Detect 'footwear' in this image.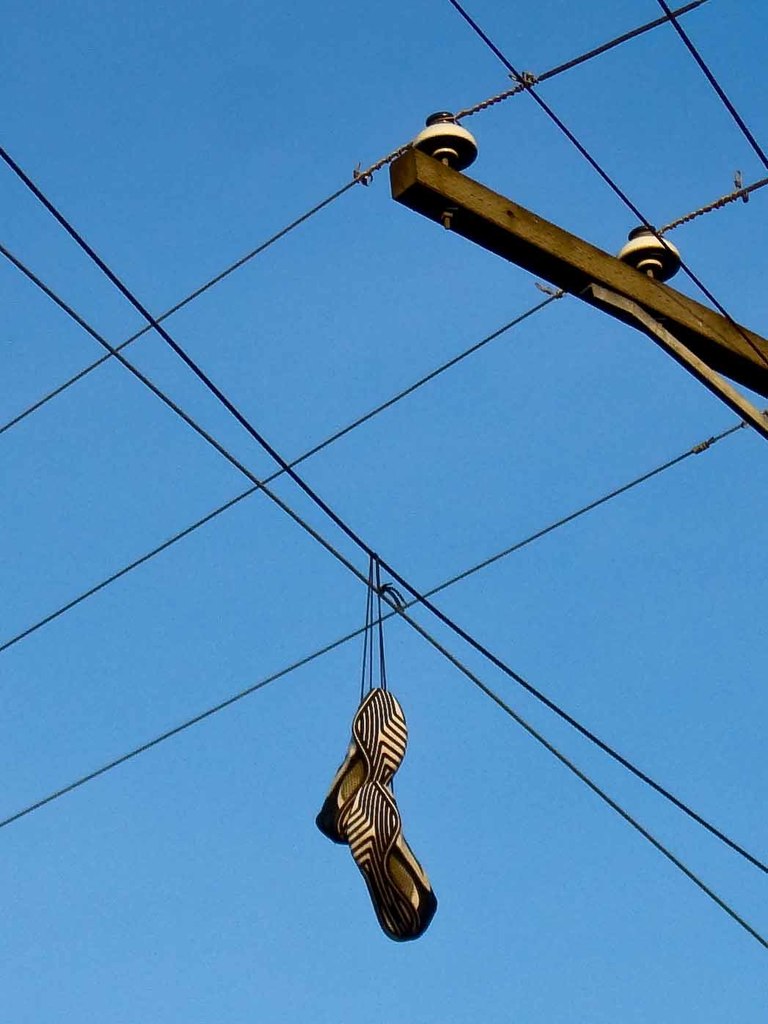
Detection: detection(317, 689, 406, 841).
